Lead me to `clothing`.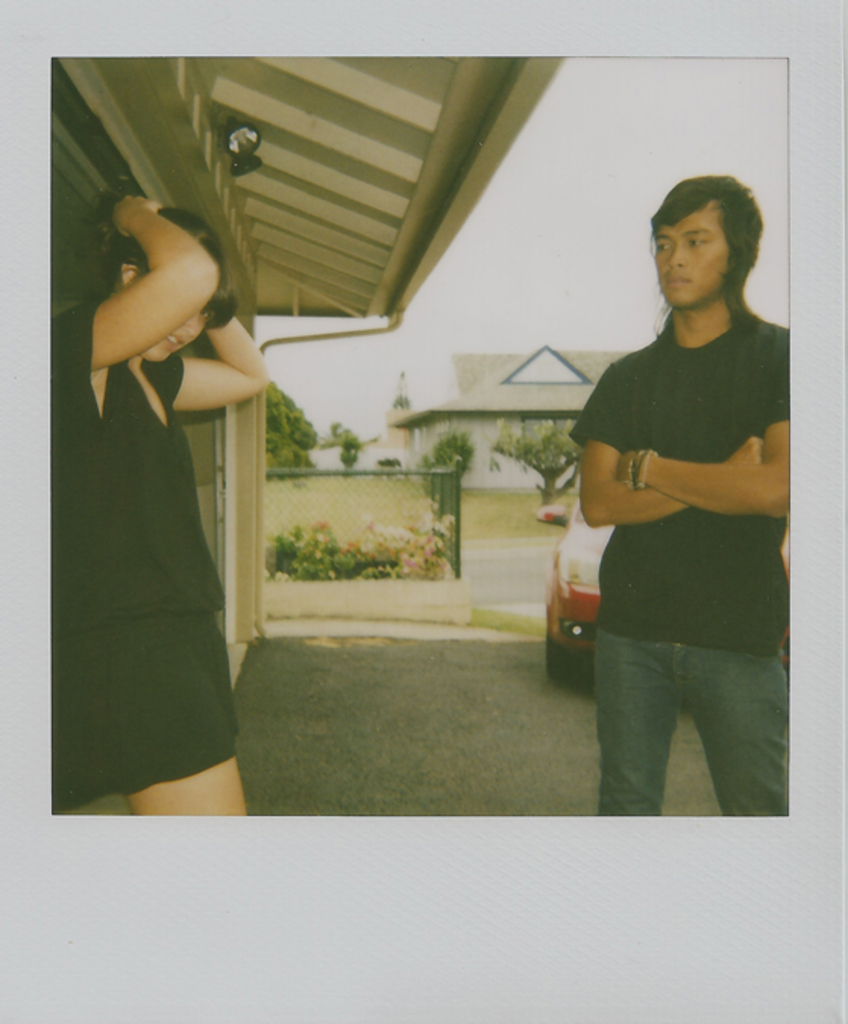
Lead to pyautogui.locateOnScreen(41, 297, 243, 803).
